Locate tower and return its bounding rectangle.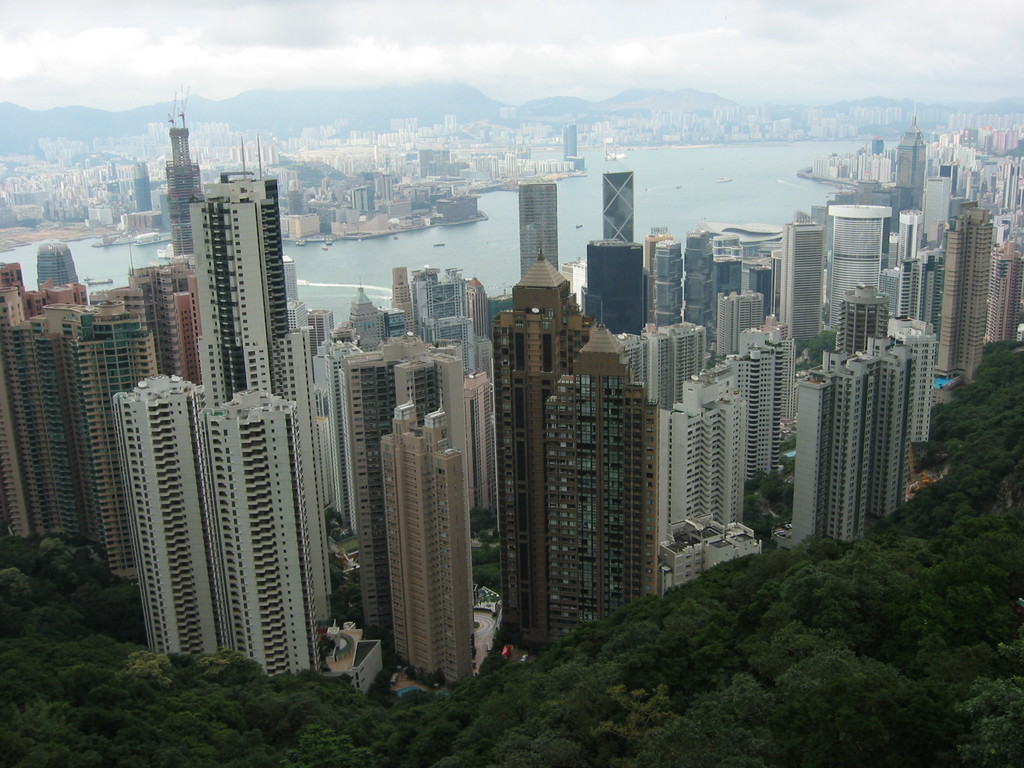
[197, 139, 320, 624].
